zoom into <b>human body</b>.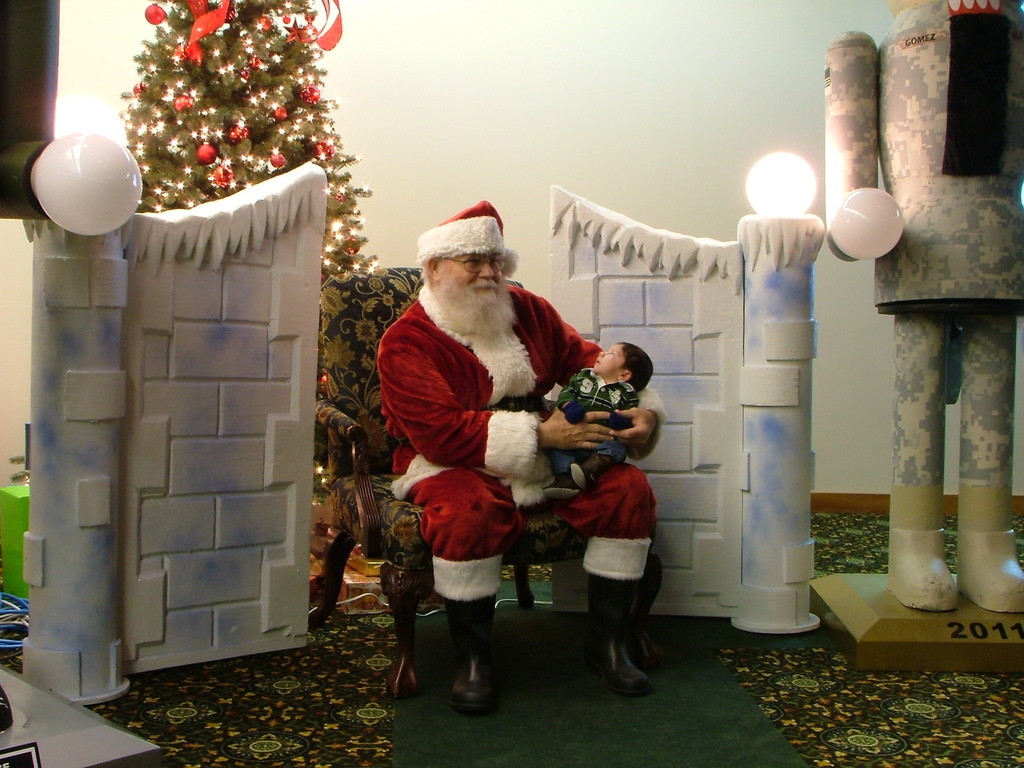
Zoom target: [x1=499, y1=362, x2=642, y2=511].
